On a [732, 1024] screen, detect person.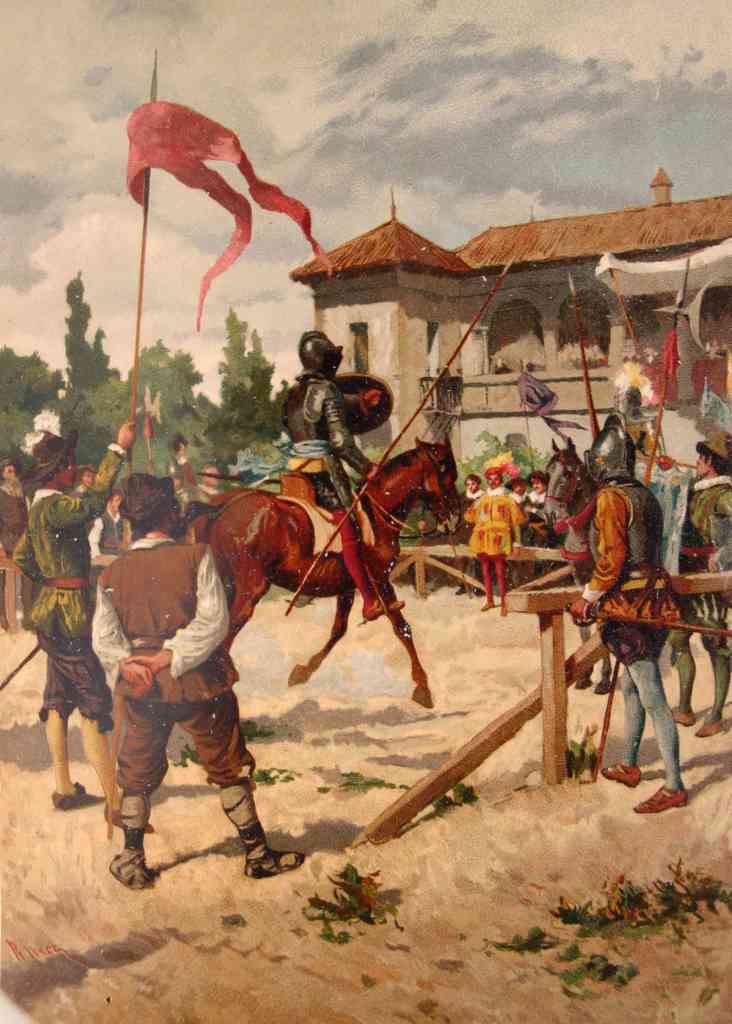
bbox=[272, 312, 420, 620].
